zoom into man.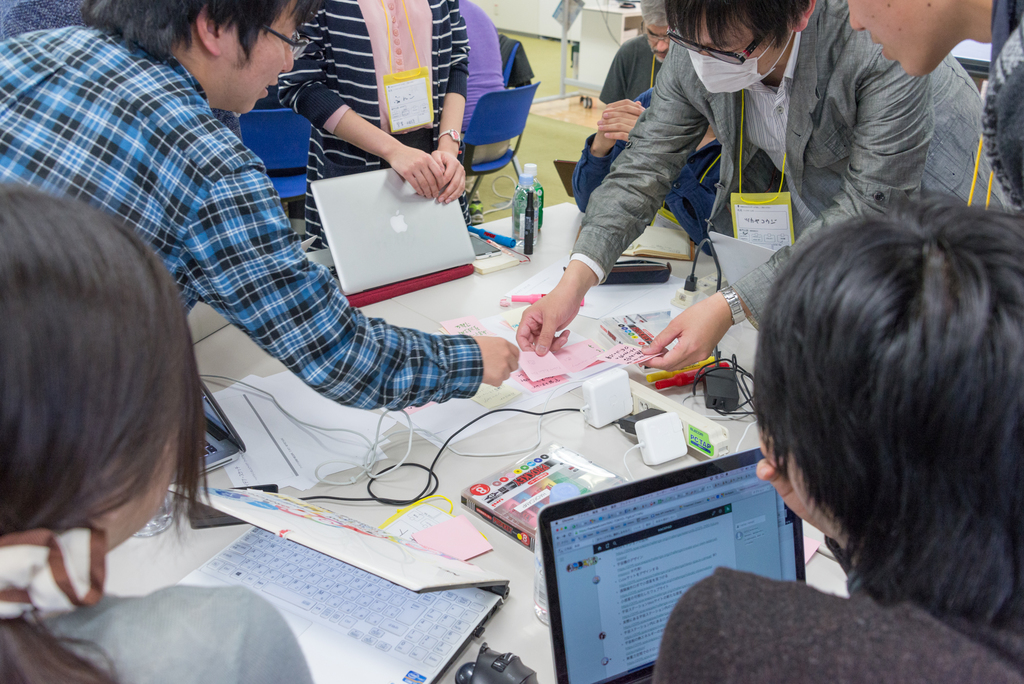
Zoom target: {"x1": 506, "y1": 0, "x2": 935, "y2": 375}.
